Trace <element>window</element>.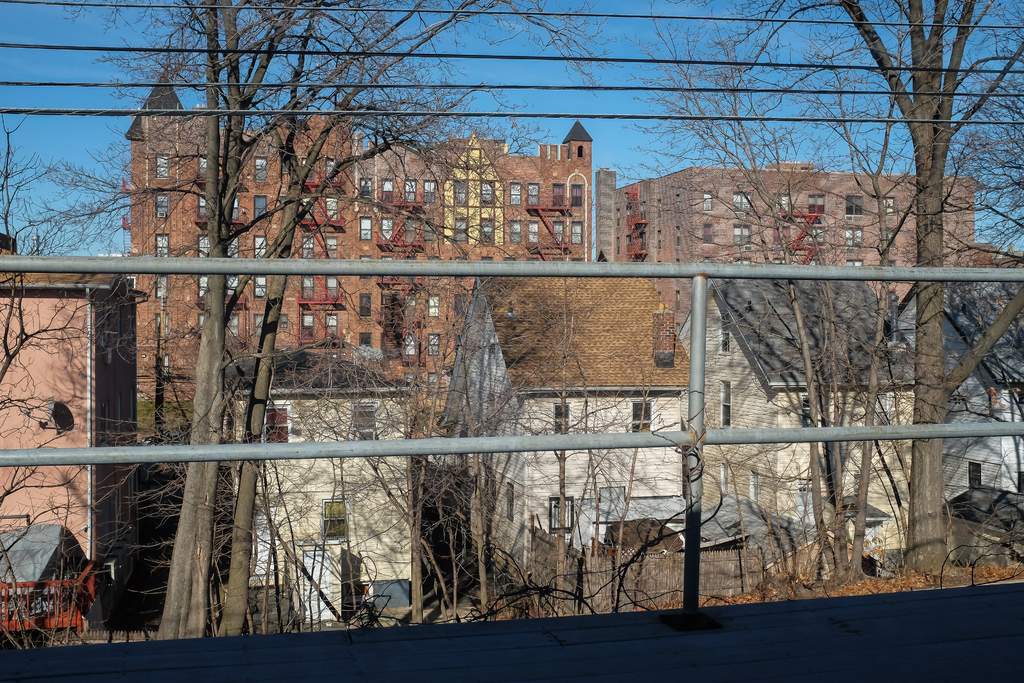
Traced to box=[481, 181, 492, 202].
